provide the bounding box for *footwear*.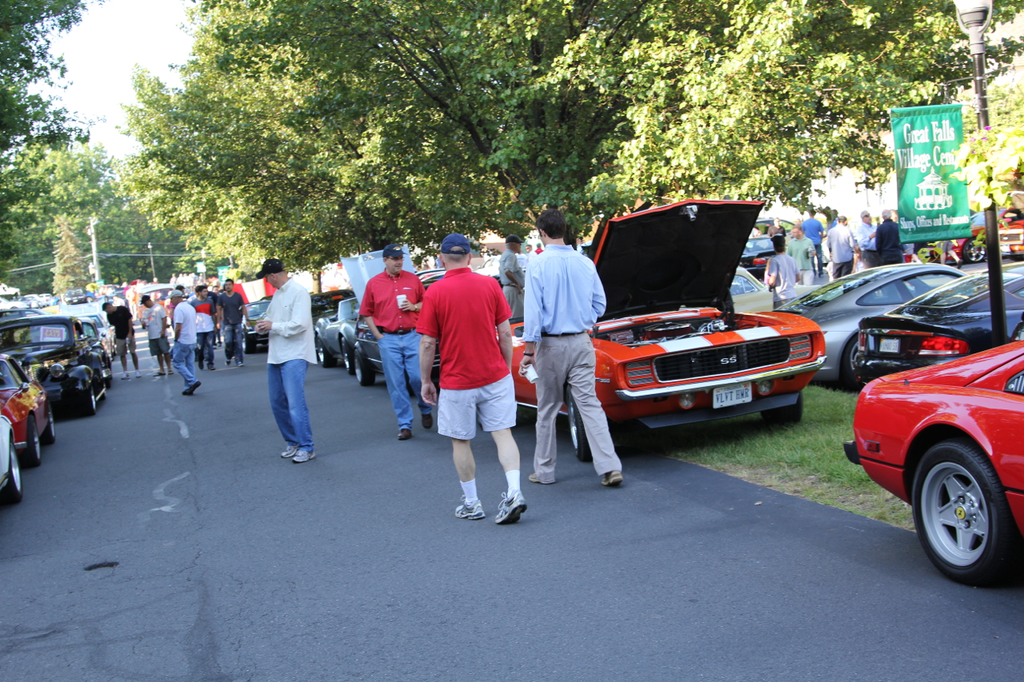
(281, 445, 299, 457).
